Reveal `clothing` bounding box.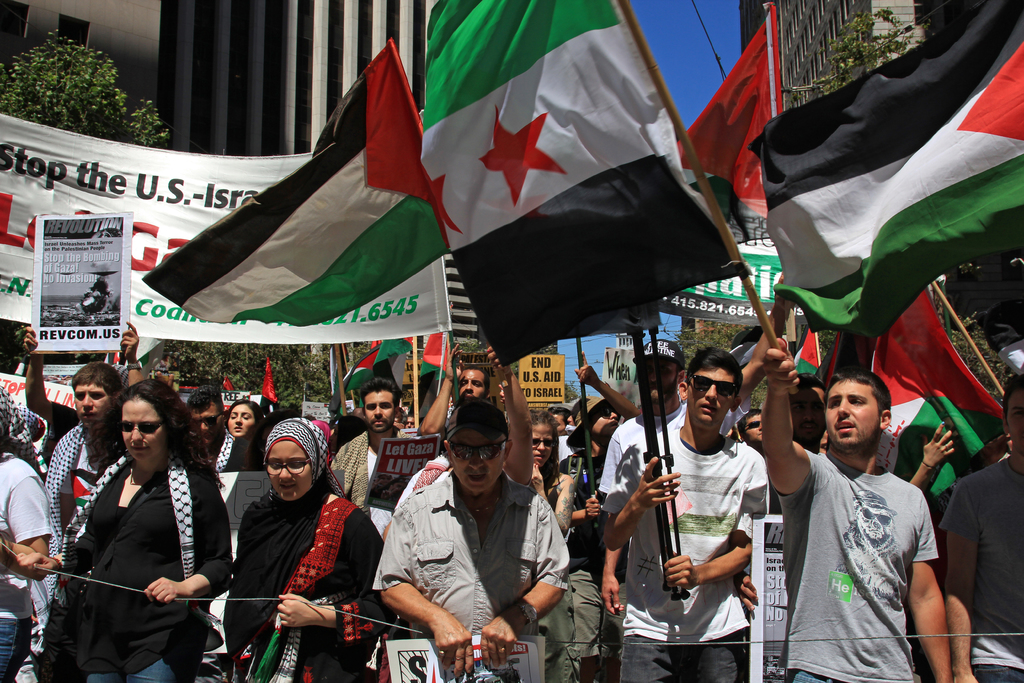
Revealed: select_region(330, 425, 414, 512).
